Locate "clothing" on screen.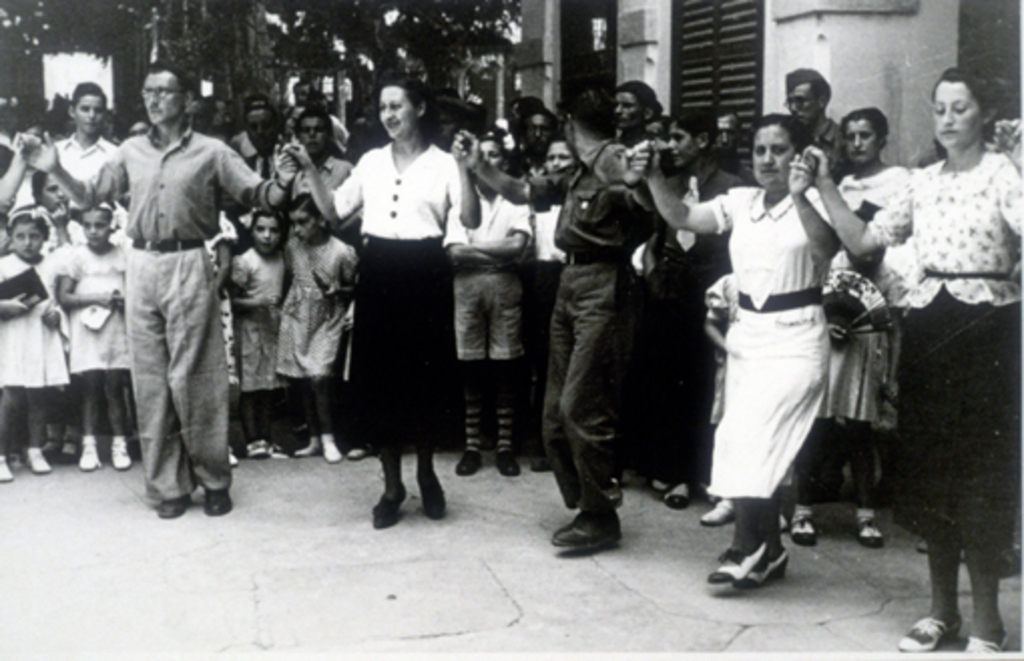
On screen at left=857, top=155, right=1022, bottom=565.
